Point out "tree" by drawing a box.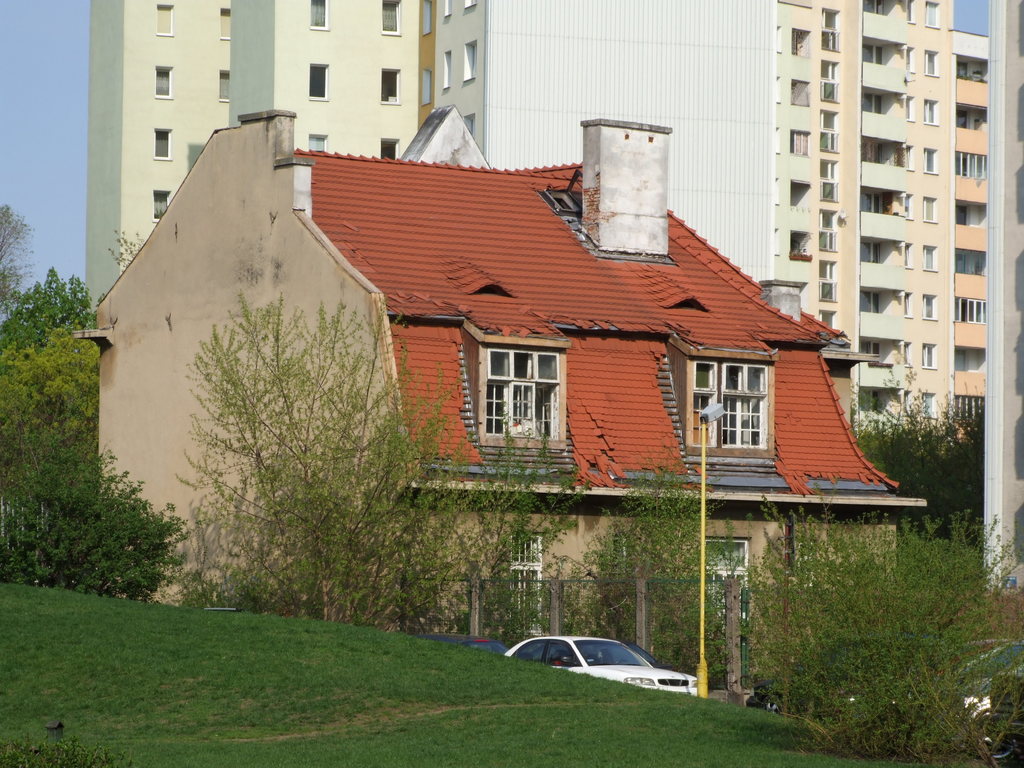
[x1=0, y1=200, x2=33, y2=324].
